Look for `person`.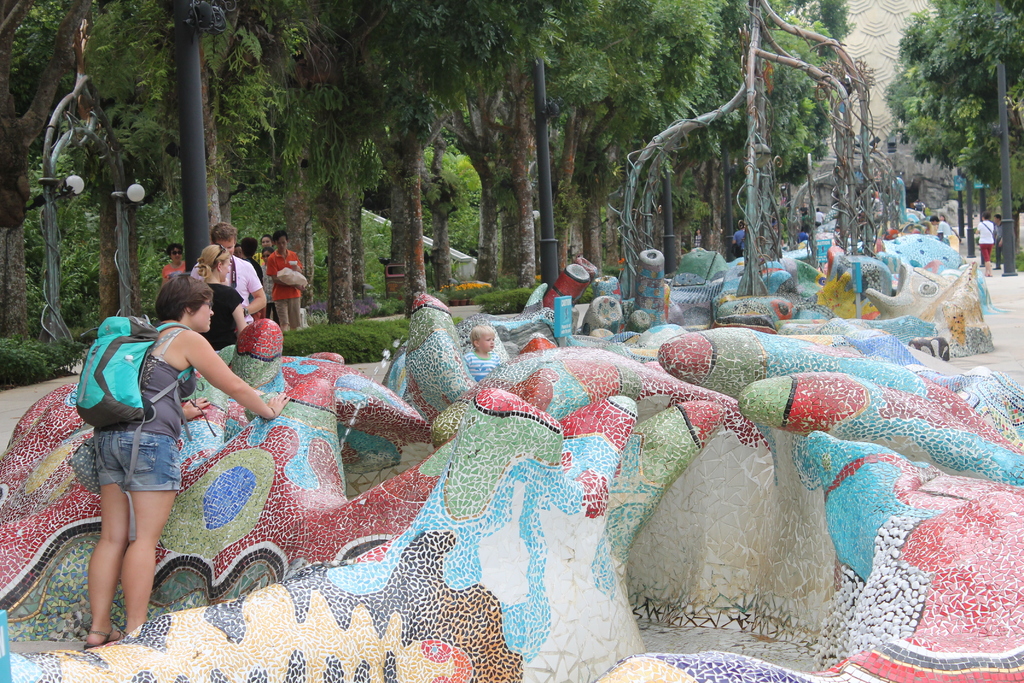
Found: crop(227, 231, 264, 276).
